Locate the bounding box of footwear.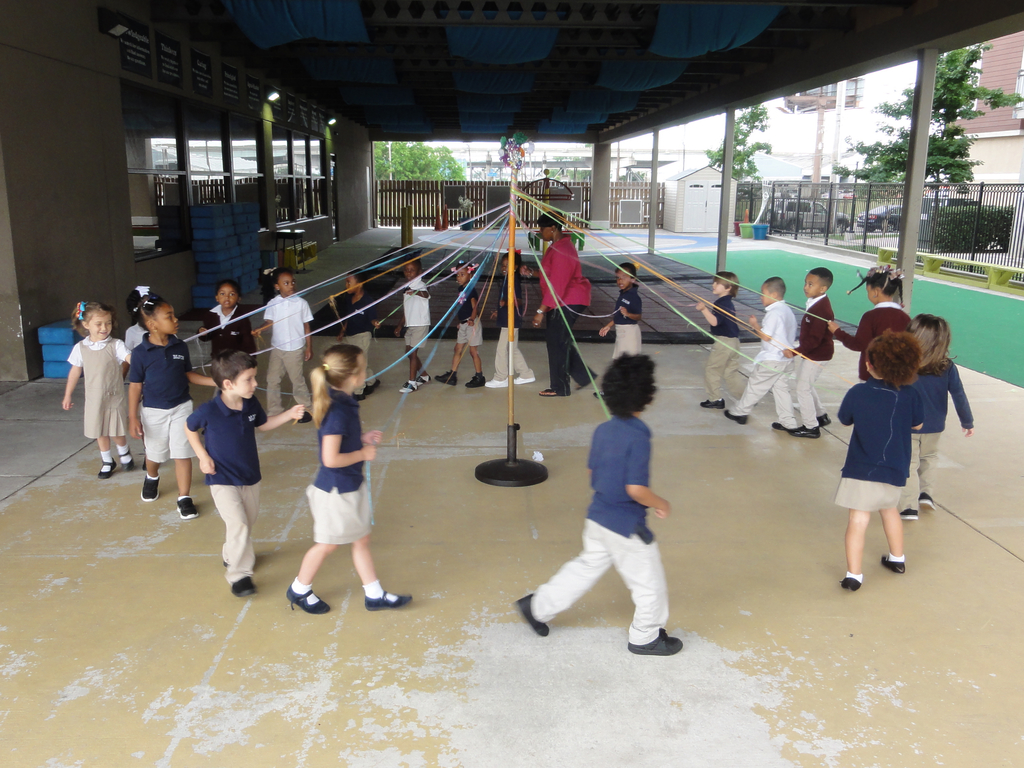
Bounding box: x1=893 y1=500 x2=917 y2=520.
